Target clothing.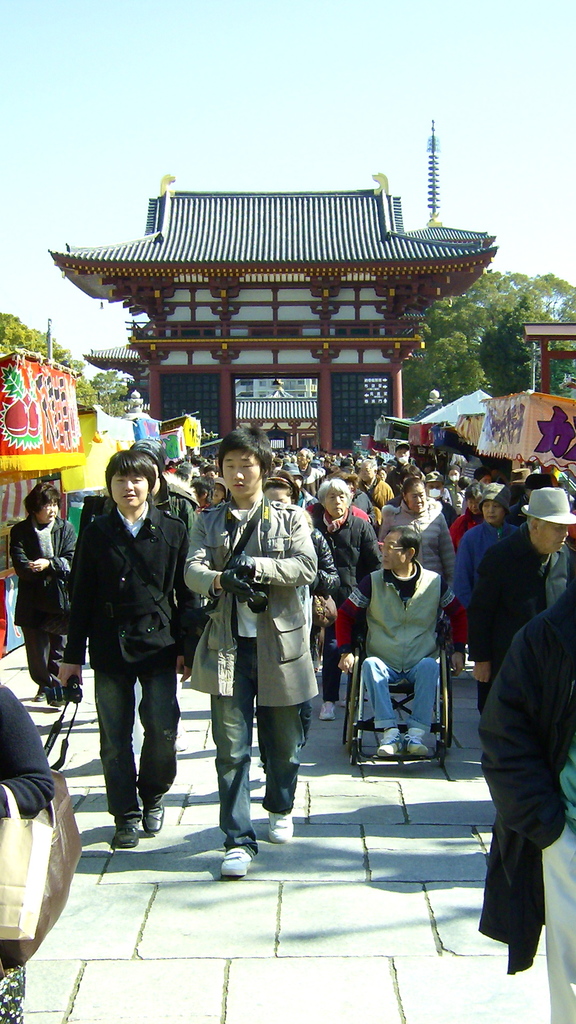
Target region: 348,540,459,764.
